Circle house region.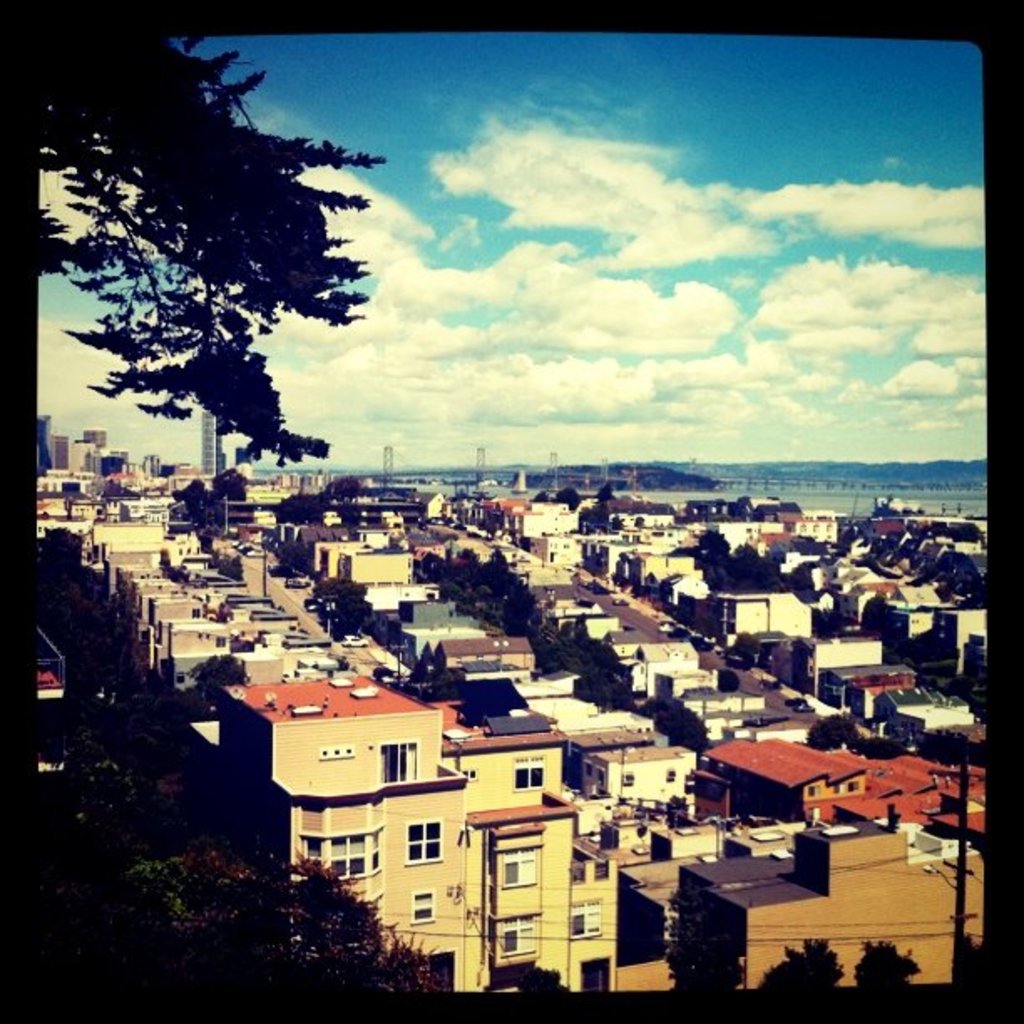
Region: (129, 582, 202, 699).
